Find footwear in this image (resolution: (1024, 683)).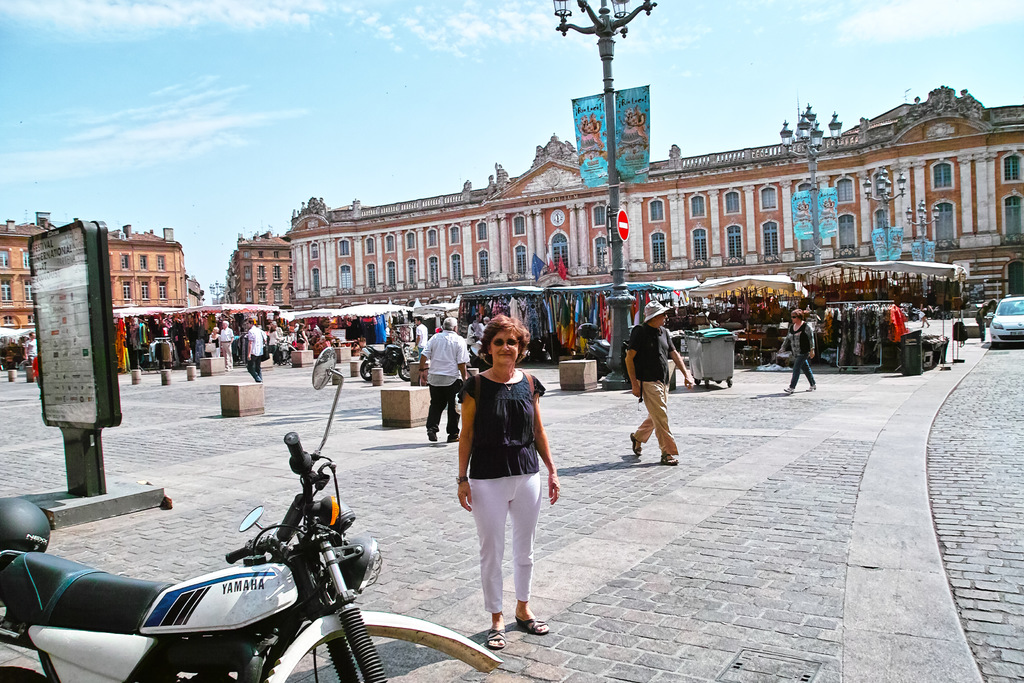
(left=513, top=616, right=550, bottom=636).
